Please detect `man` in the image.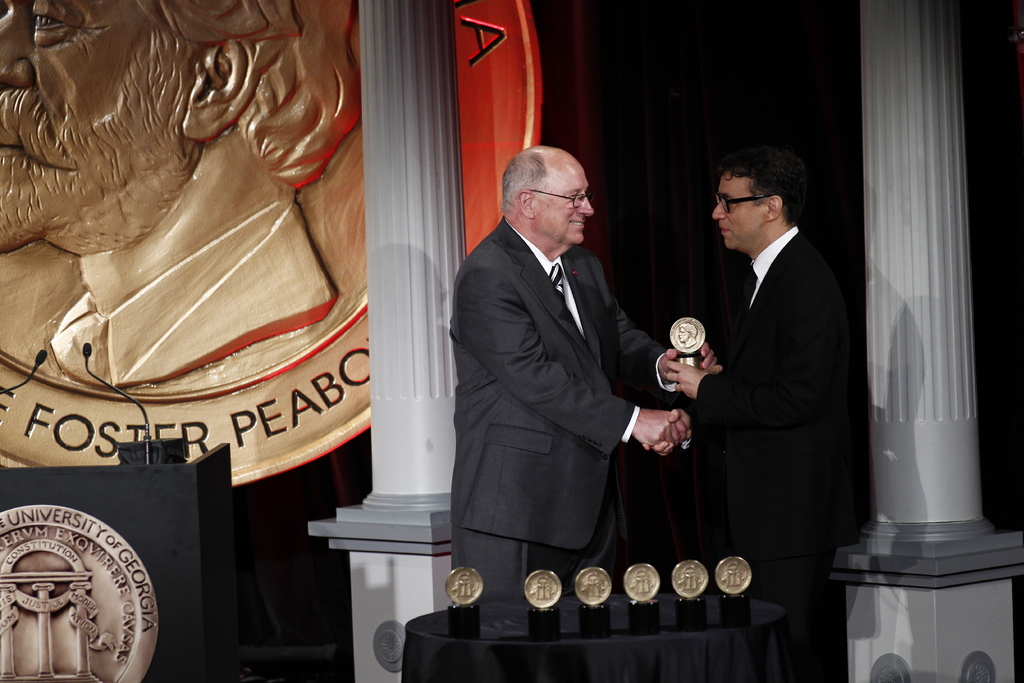
[0, 0, 365, 377].
